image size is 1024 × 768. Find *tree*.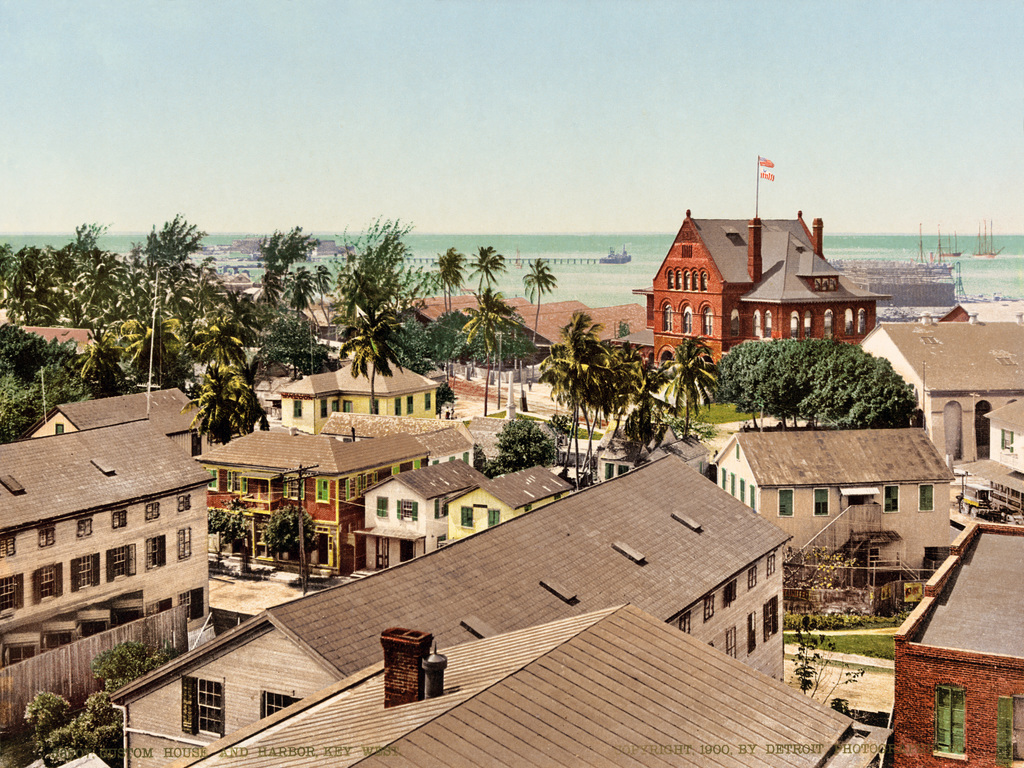
{"x1": 429, "y1": 373, "x2": 465, "y2": 411}.
